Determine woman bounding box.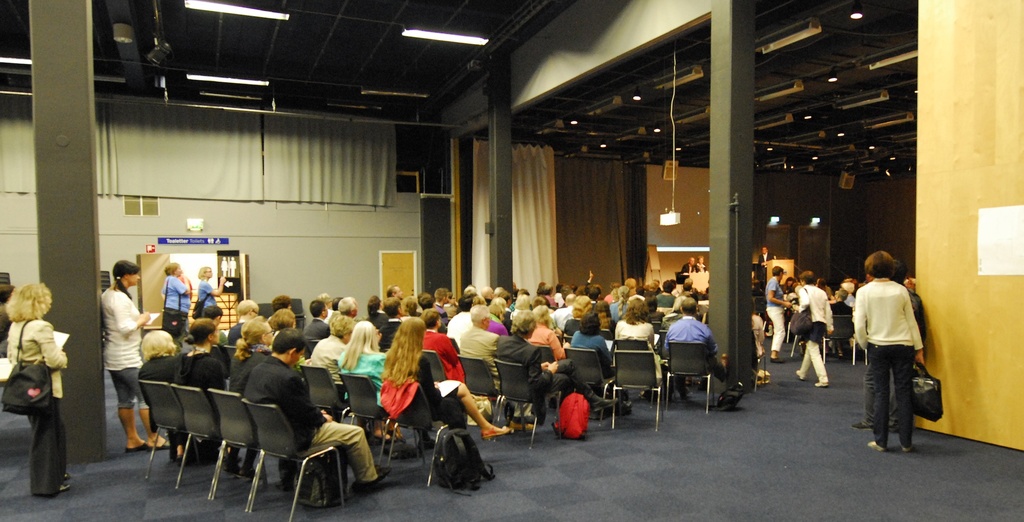
Determined: pyautogui.locateOnScreen(219, 318, 285, 412).
